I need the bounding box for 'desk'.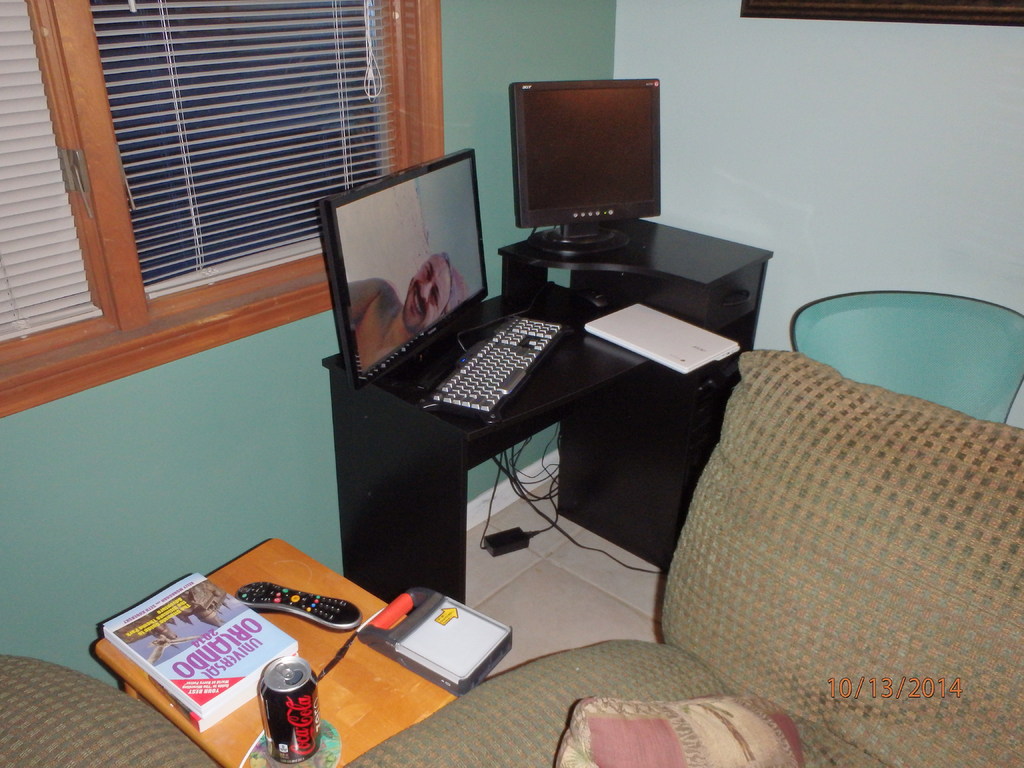
Here it is: {"left": 324, "top": 216, "right": 774, "bottom": 603}.
